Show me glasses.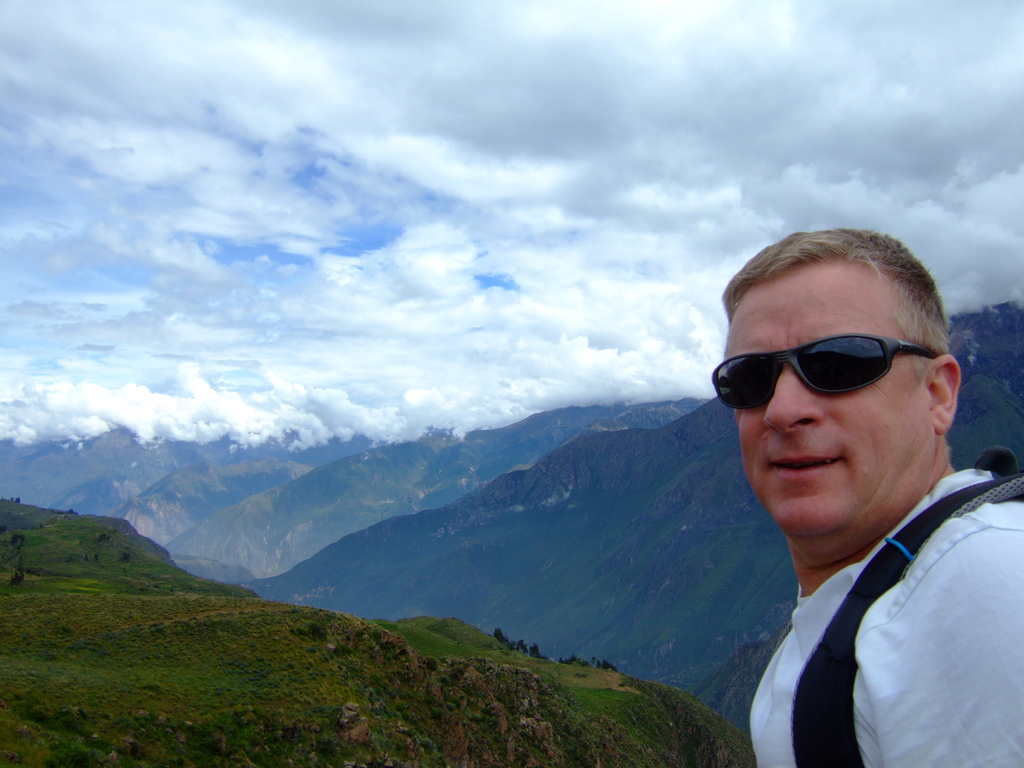
glasses is here: crop(724, 329, 932, 406).
